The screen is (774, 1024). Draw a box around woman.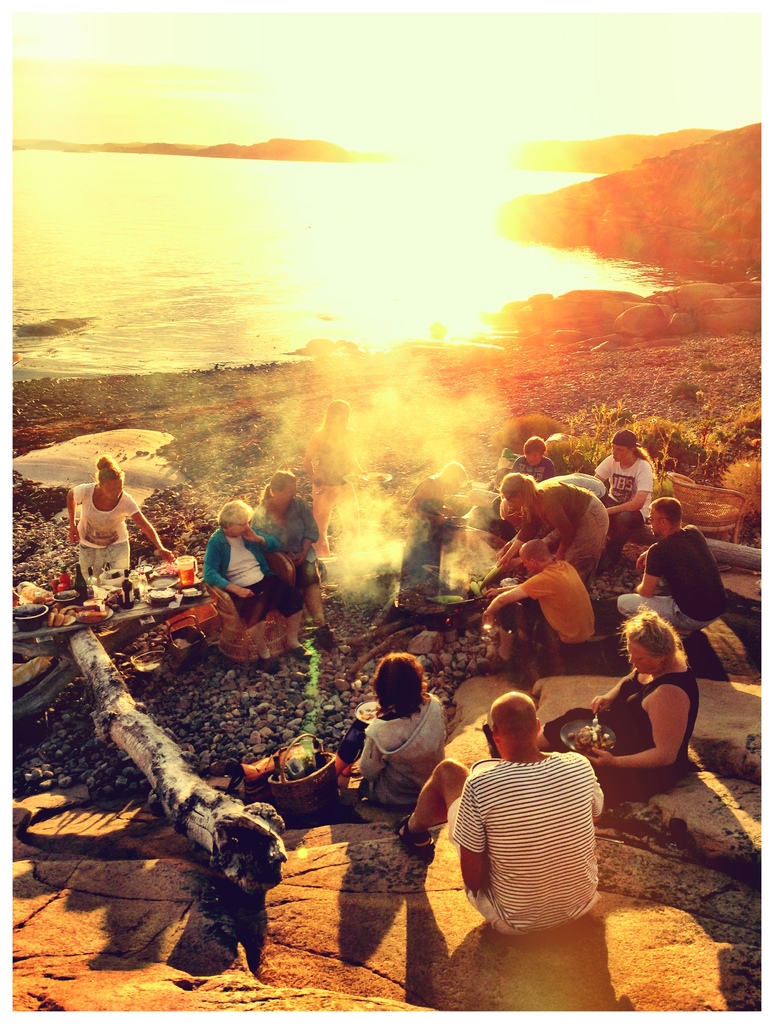
region(344, 652, 458, 801).
